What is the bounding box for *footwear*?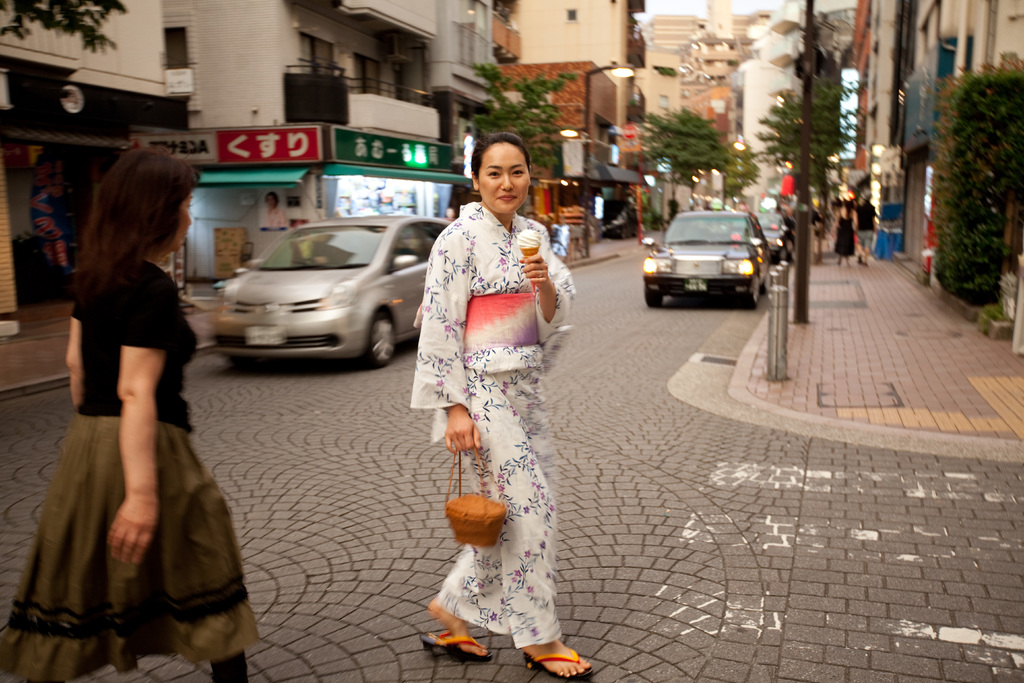
select_region(420, 625, 493, 664).
